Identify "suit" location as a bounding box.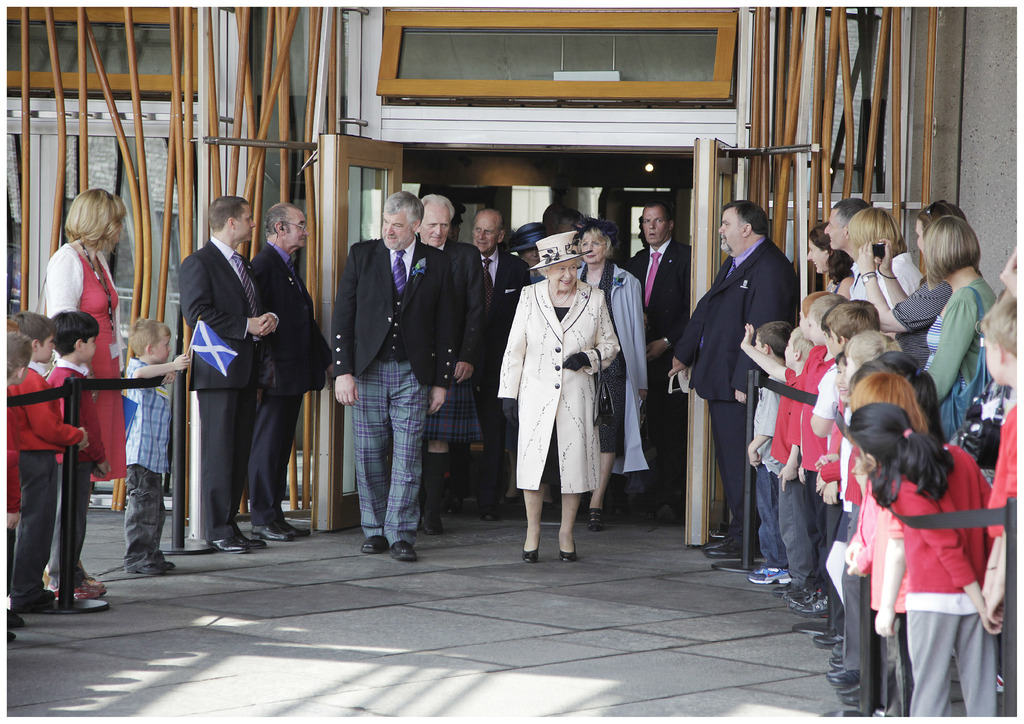
detection(627, 236, 692, 506).
